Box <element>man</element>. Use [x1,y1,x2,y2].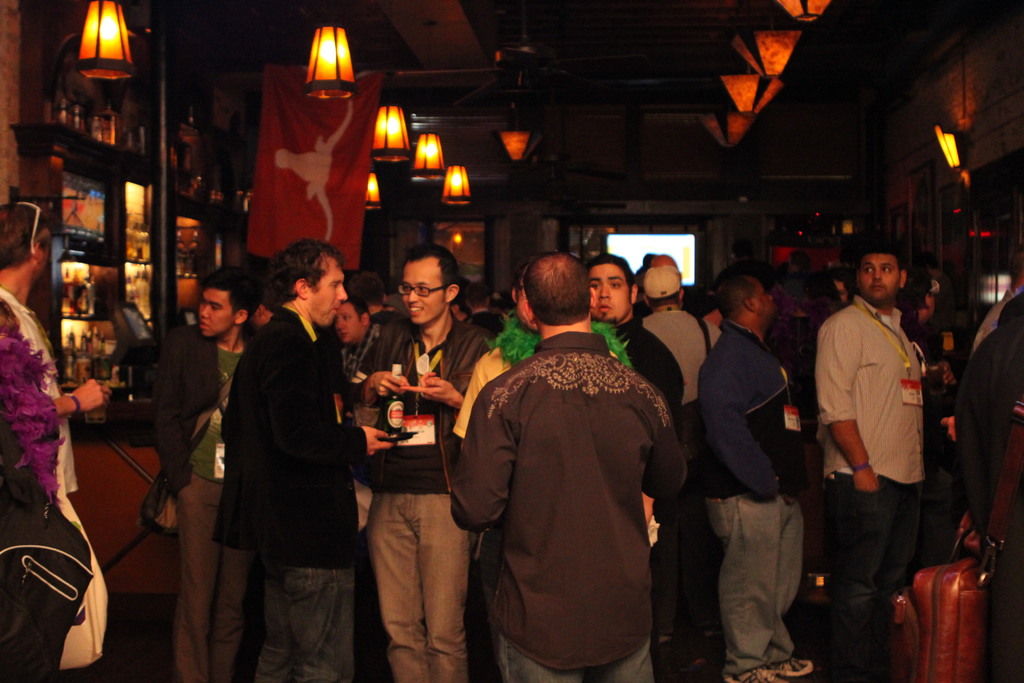
[199,221,381,680].
